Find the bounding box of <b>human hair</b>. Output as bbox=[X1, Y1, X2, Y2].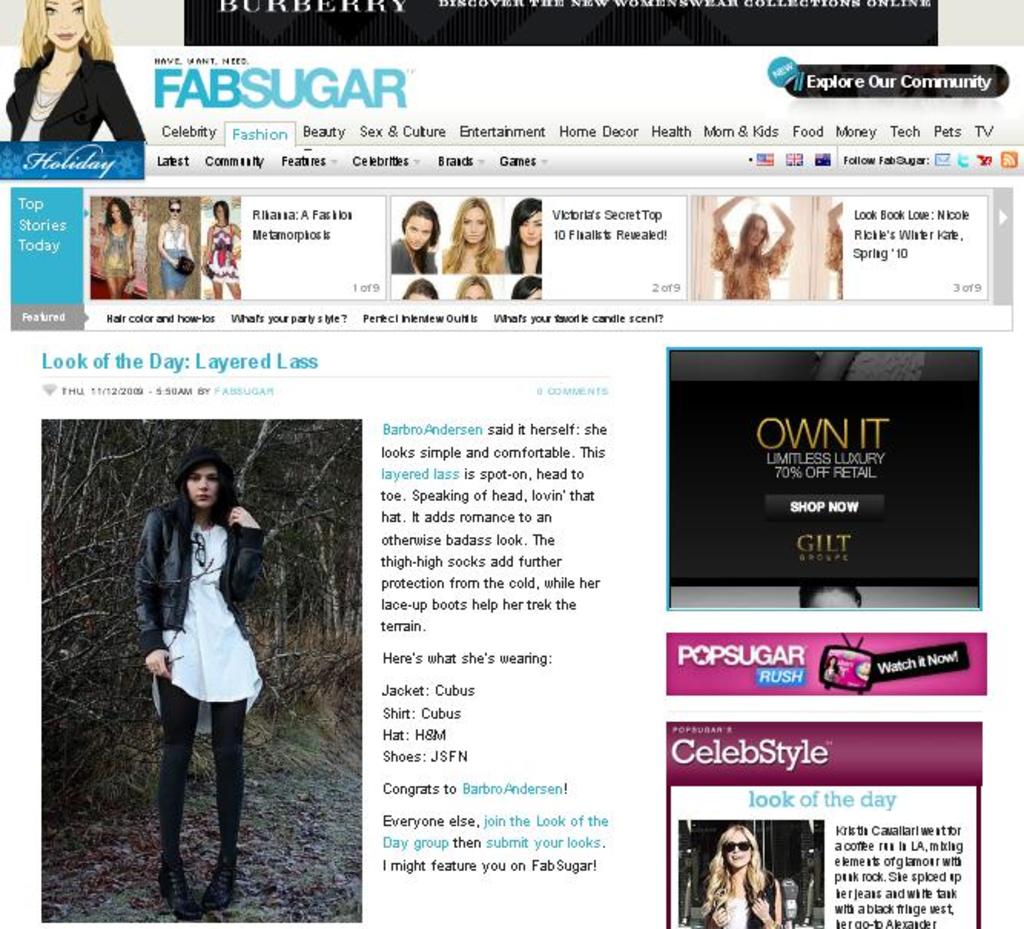
bbox=[402, 198, 439, 269].
